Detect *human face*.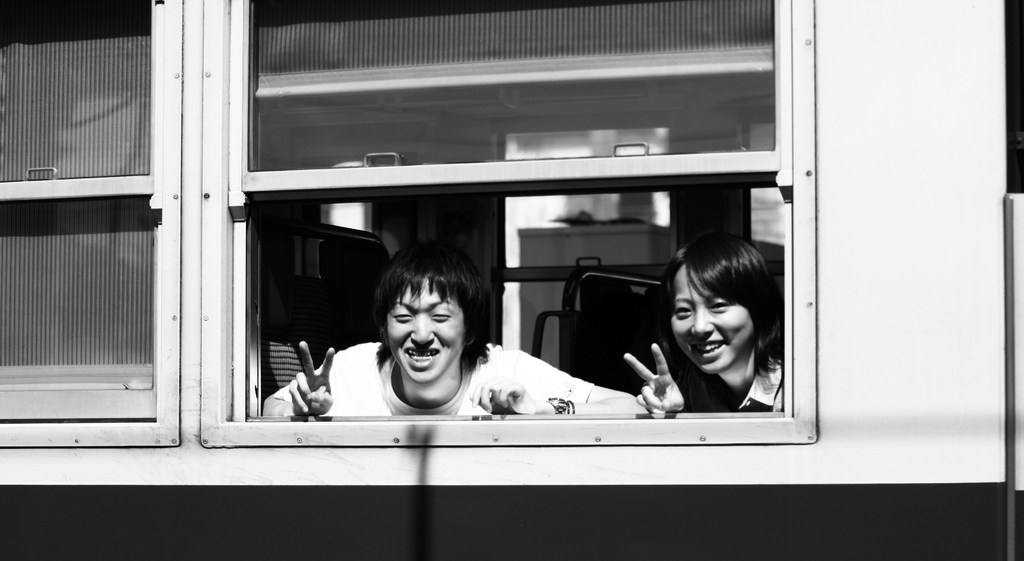
Detected at box(389, 279, 463, 383).
